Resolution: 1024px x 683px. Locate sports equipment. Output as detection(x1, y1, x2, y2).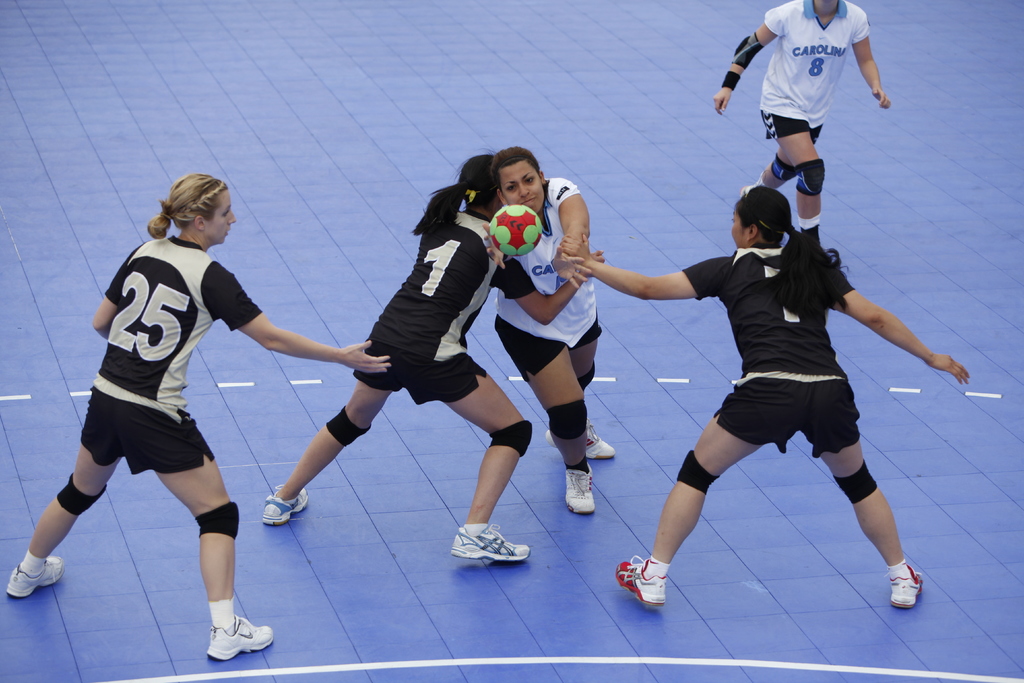
detection(547, 403, 586, 440).
